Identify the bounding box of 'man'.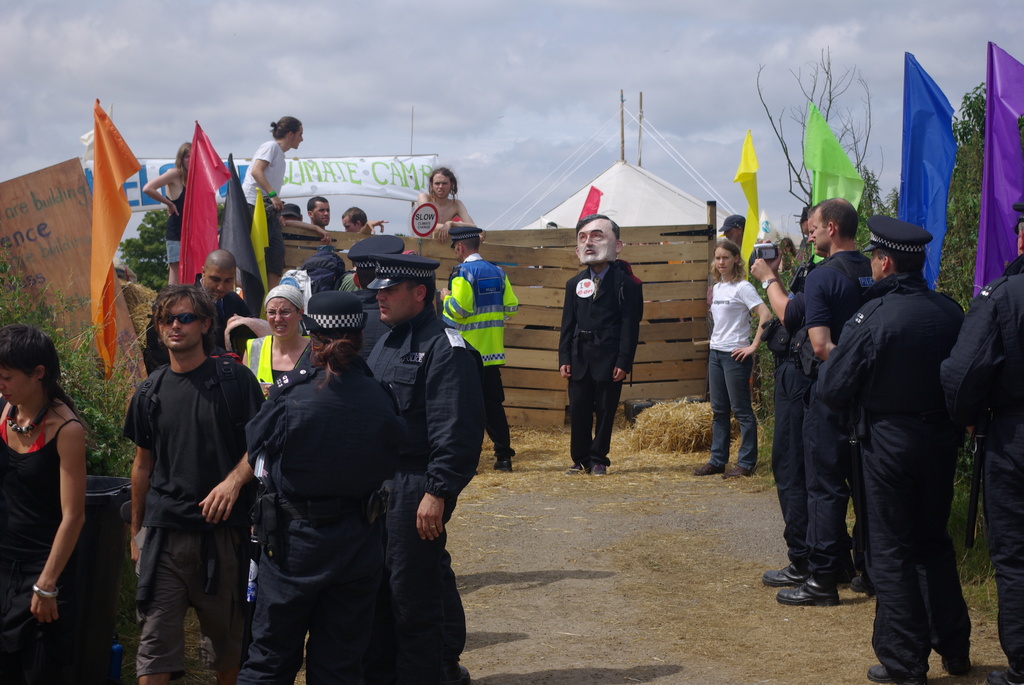
(x1=367, y1=255, x2=493, y2=684).
